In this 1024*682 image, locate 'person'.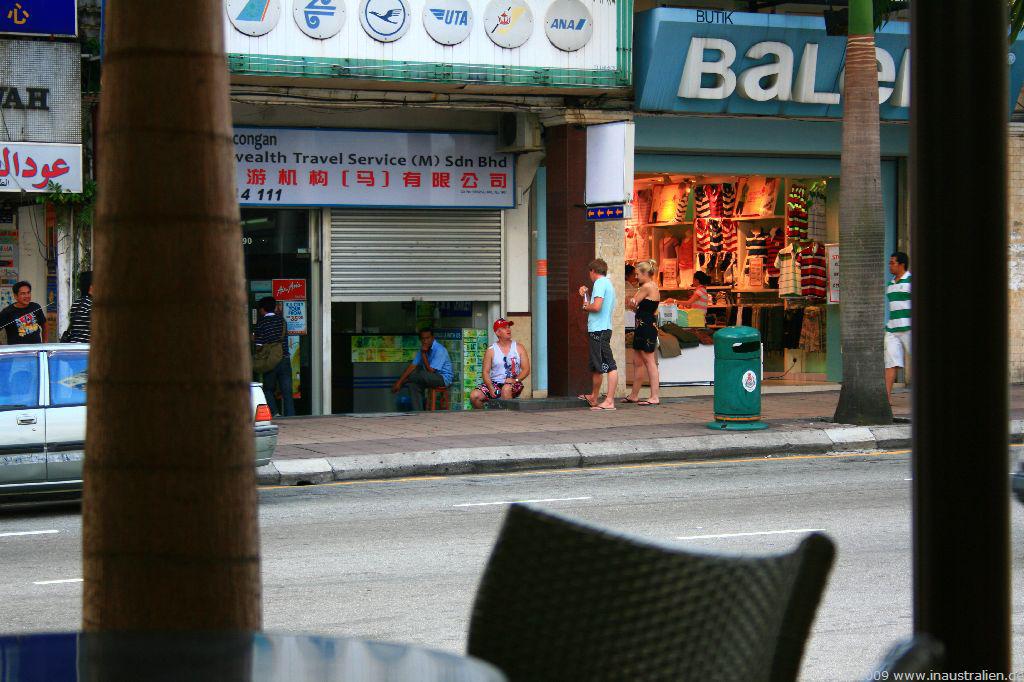
Bounding box: box(394, 326, 456, 413).
